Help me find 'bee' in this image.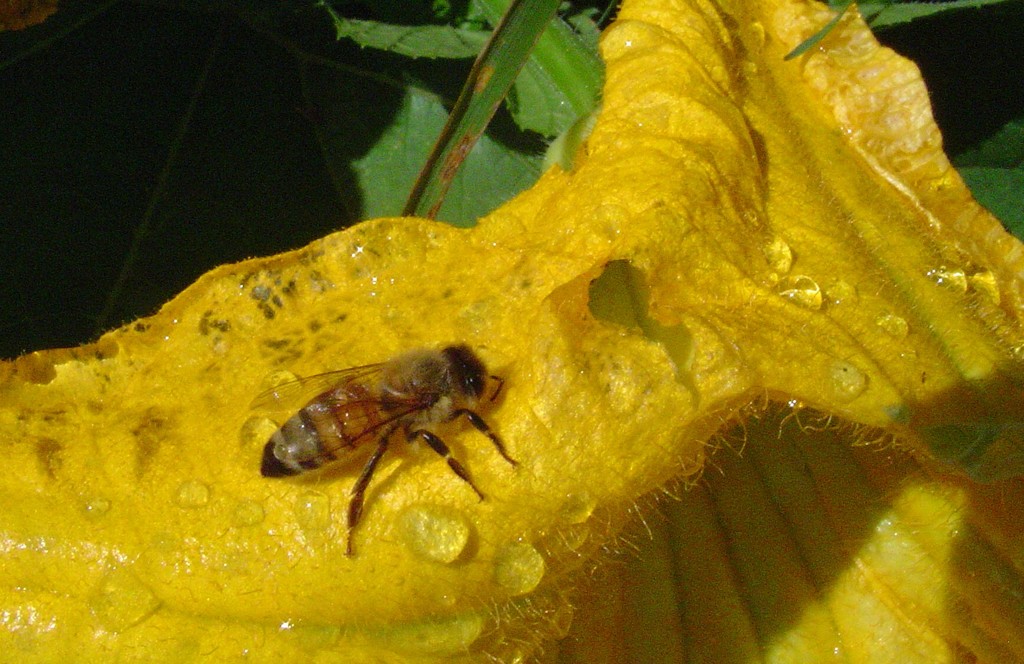
Found it: 244/339/521/553.
